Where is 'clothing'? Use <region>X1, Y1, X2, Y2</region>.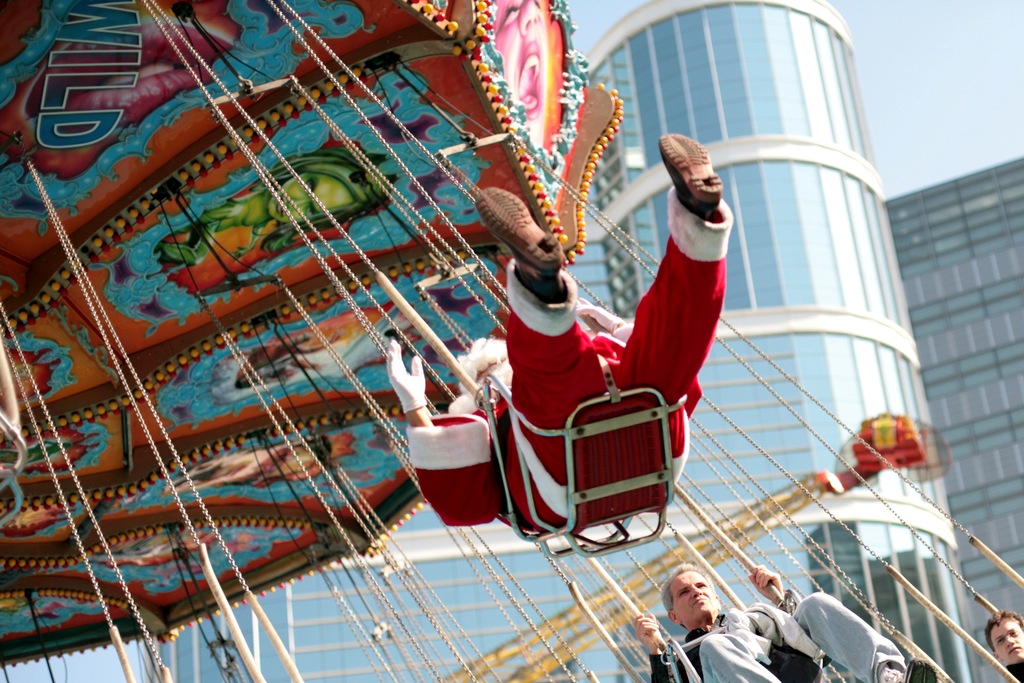
<region>399, 177, 726, 536</region>.
